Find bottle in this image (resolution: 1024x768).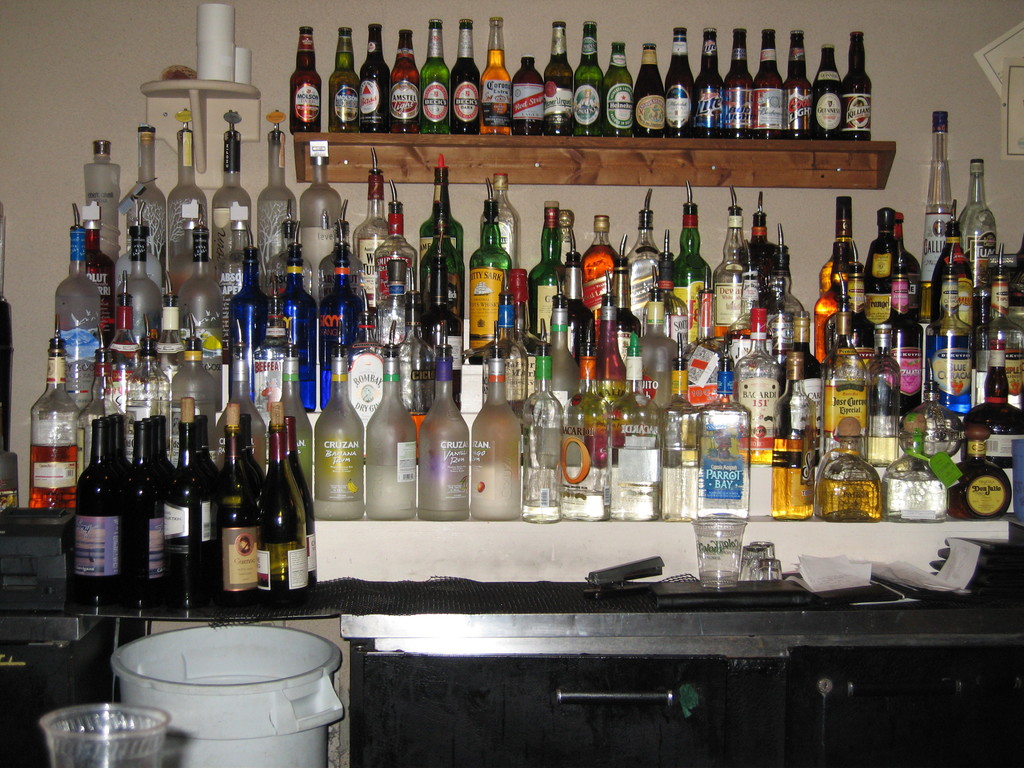
select_region(723, 33, 755, 138).
